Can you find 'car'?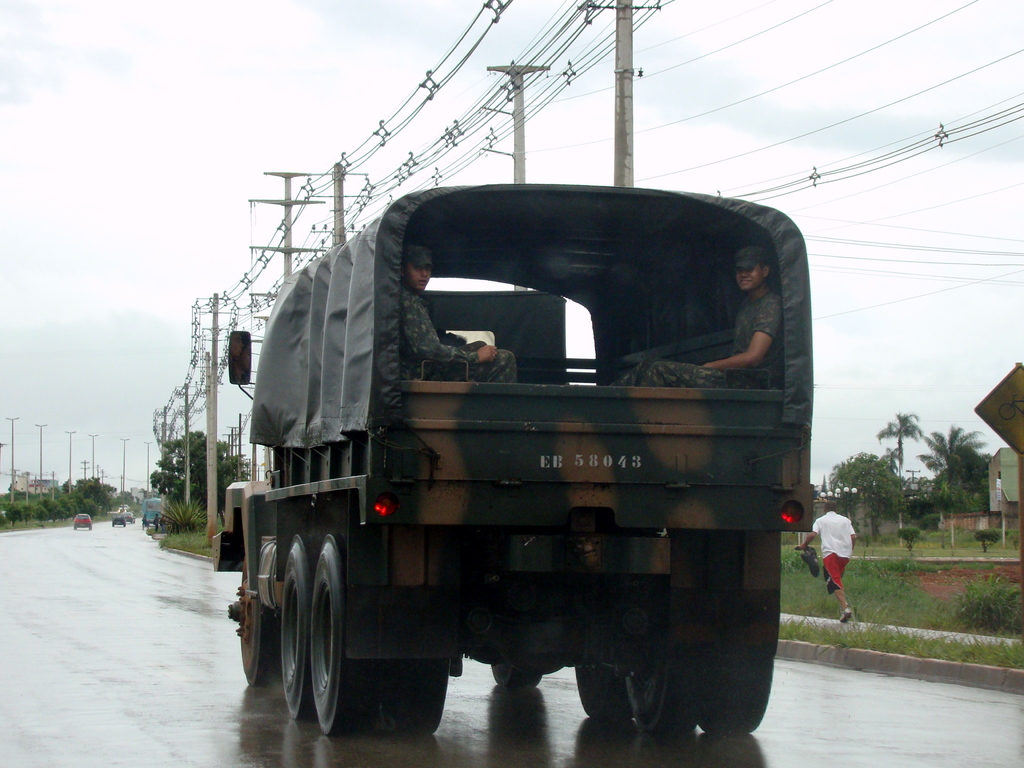
Yes, bounding box: <region>120, 504, 130, 511</region>.
